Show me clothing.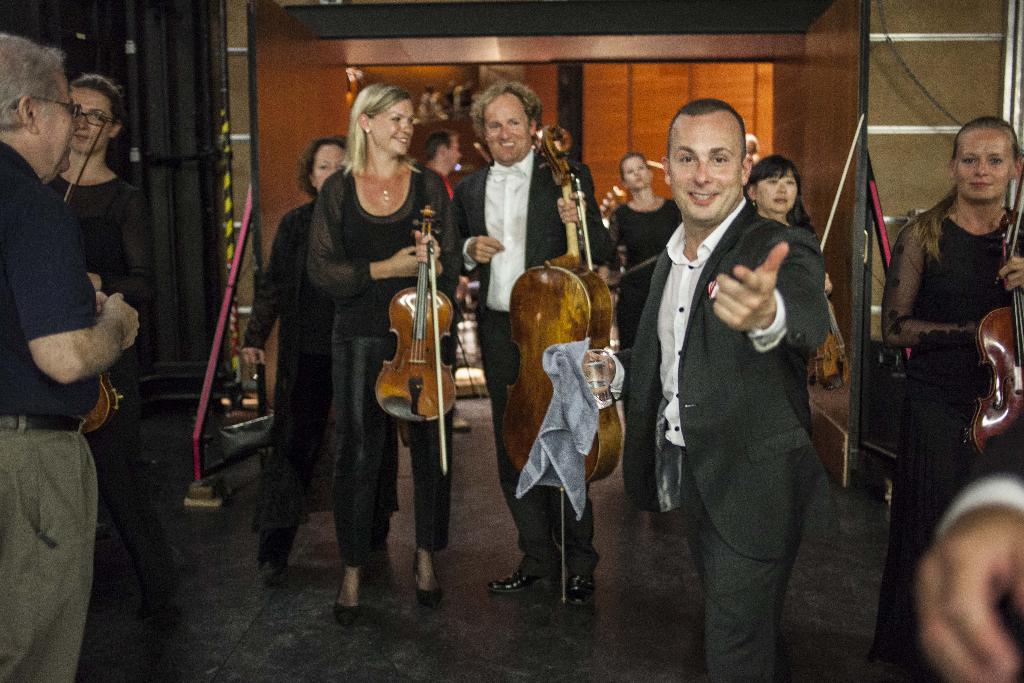
clothing is here: [x1=308, y1=161, x2=460, y2=564].
